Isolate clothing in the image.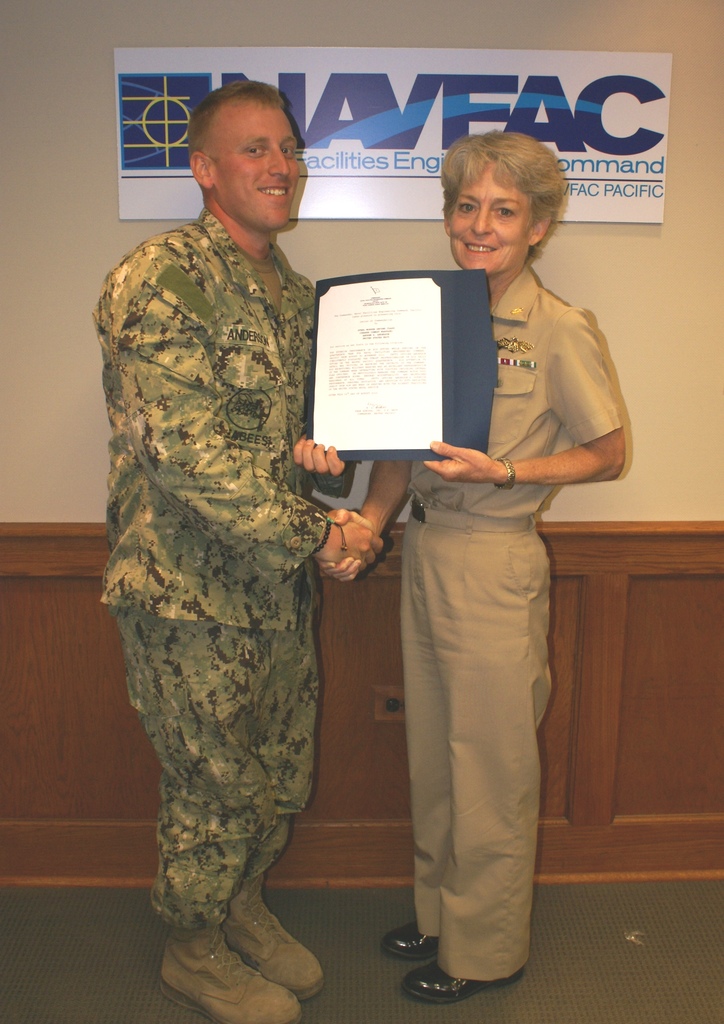
Isolated region: 410, 517, 562, 974.
